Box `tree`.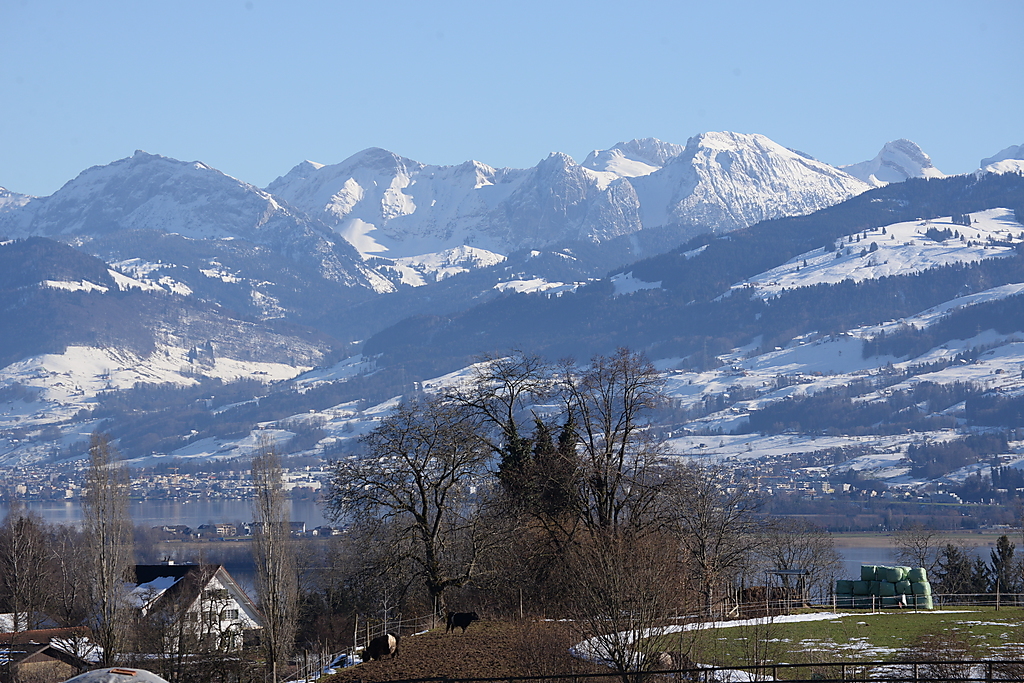
x1=235, y1=426, x2=317, y2=668.
